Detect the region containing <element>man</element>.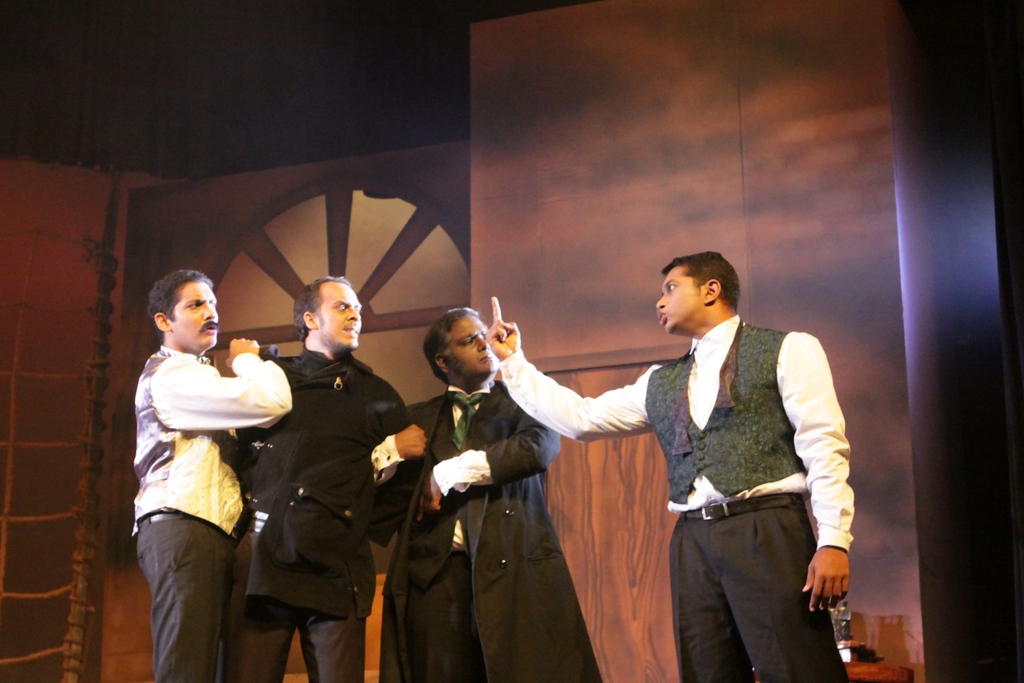
{"left": 484, "top": 252, "right": 855, "bottom": 682}.
